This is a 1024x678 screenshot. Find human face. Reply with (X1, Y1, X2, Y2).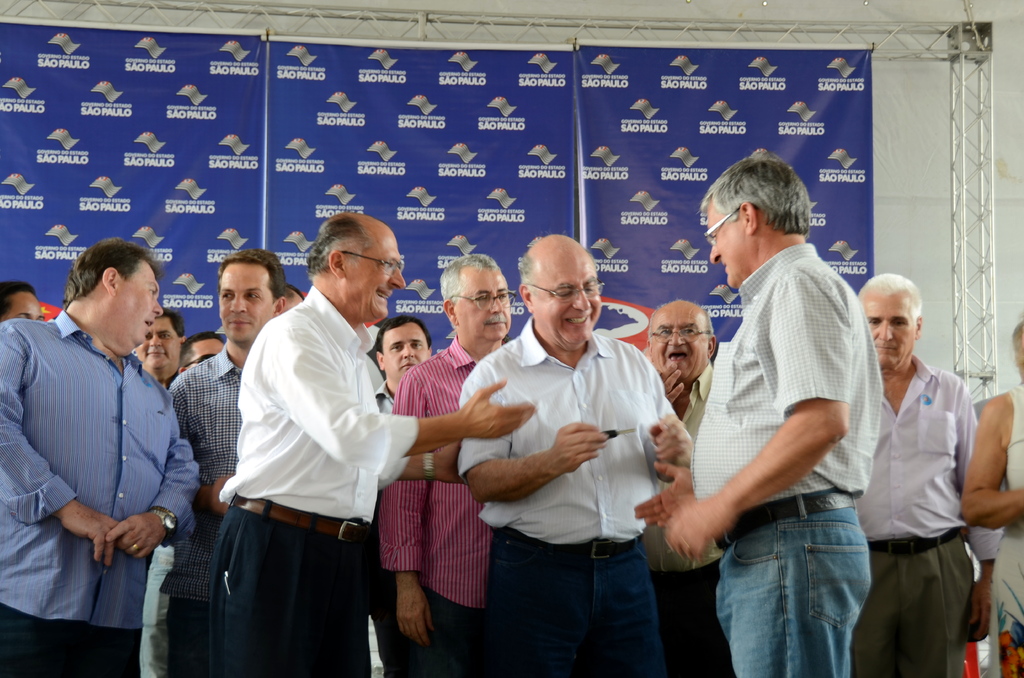
(214, 256, 275, 340).
